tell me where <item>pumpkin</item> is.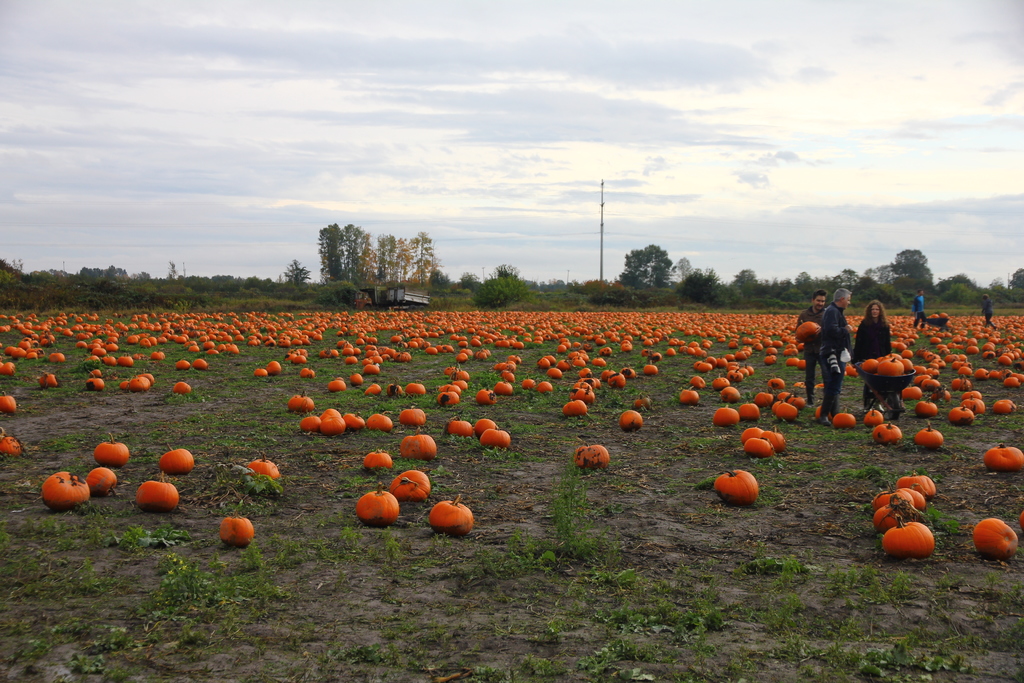
<item>pumpkin</item> is at l=865, t=408, r=887, b=427.
